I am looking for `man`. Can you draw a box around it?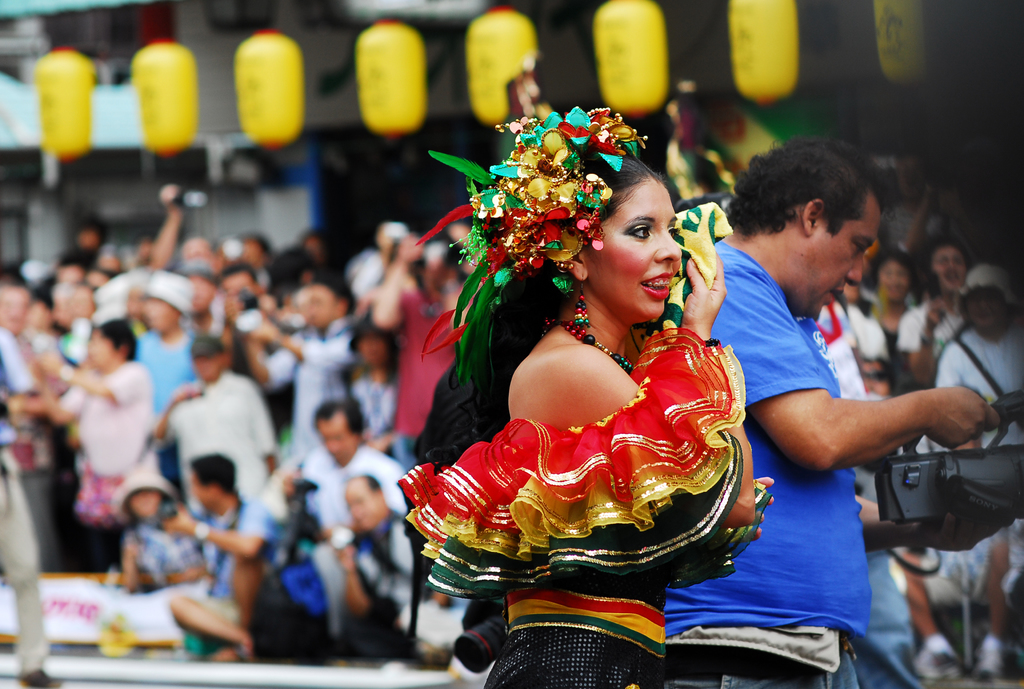
Sure, the bounding box is [left=891, top=237, right=976, bottom=422].
